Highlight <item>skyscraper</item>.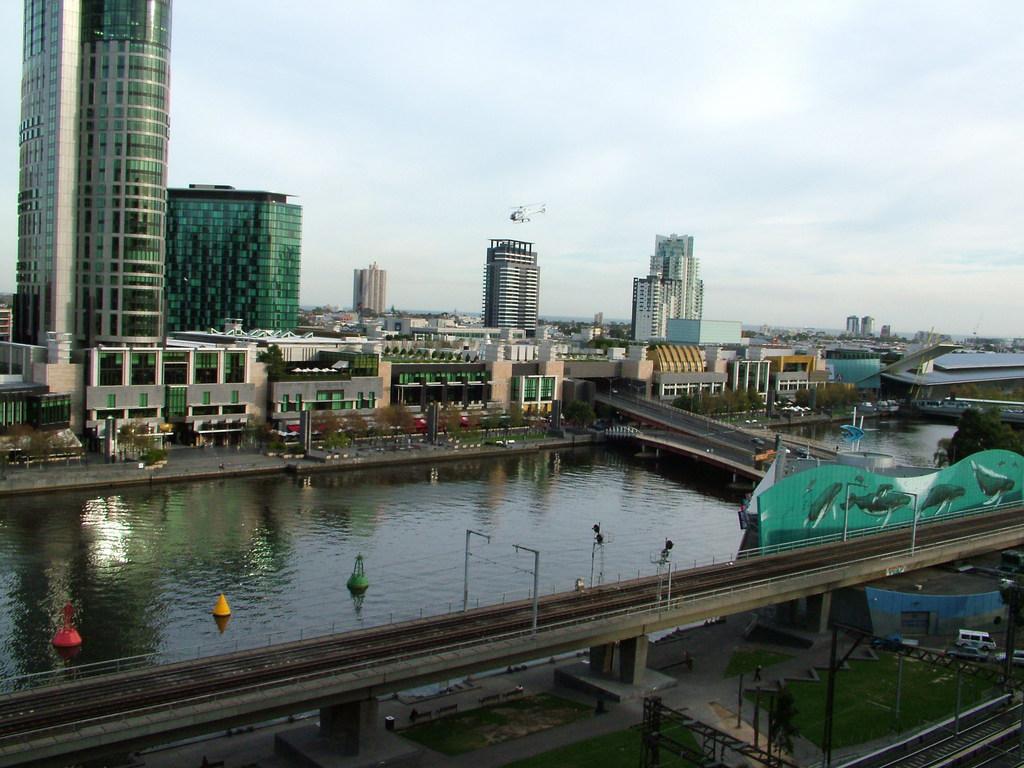
Highlighted region: bbox=[858, 308, 872, 339].
